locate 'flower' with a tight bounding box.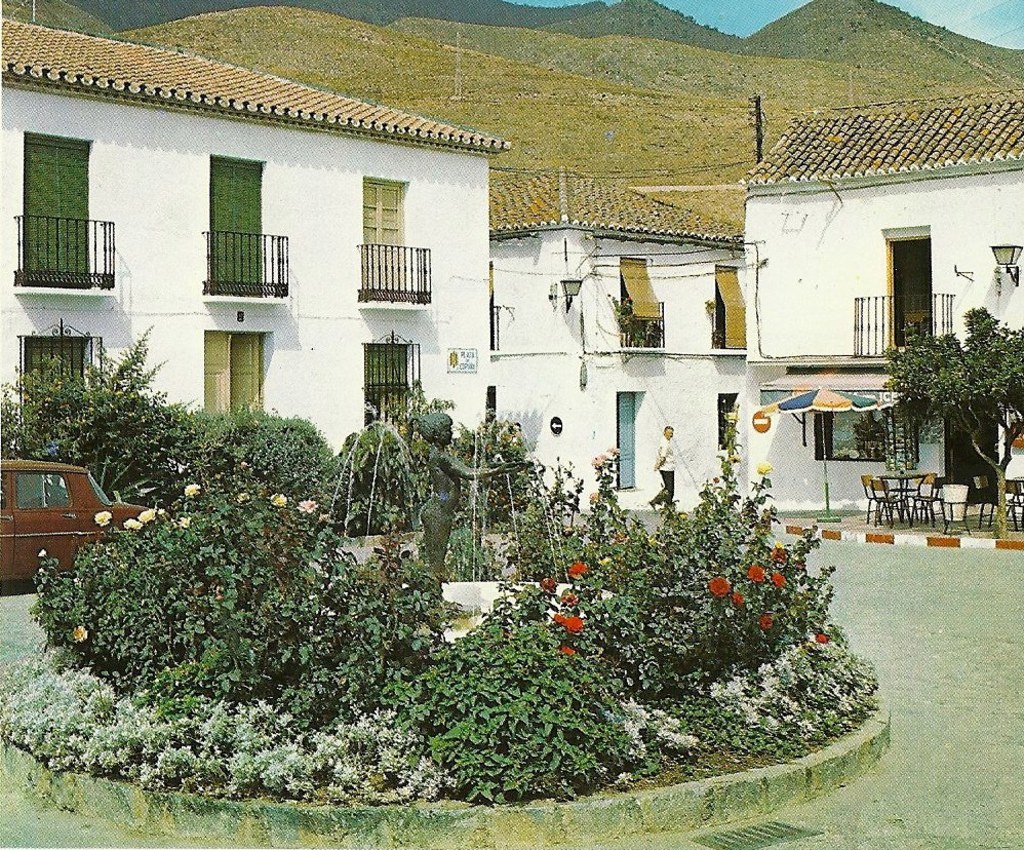
bbox=[91, 506, 111, 528].
